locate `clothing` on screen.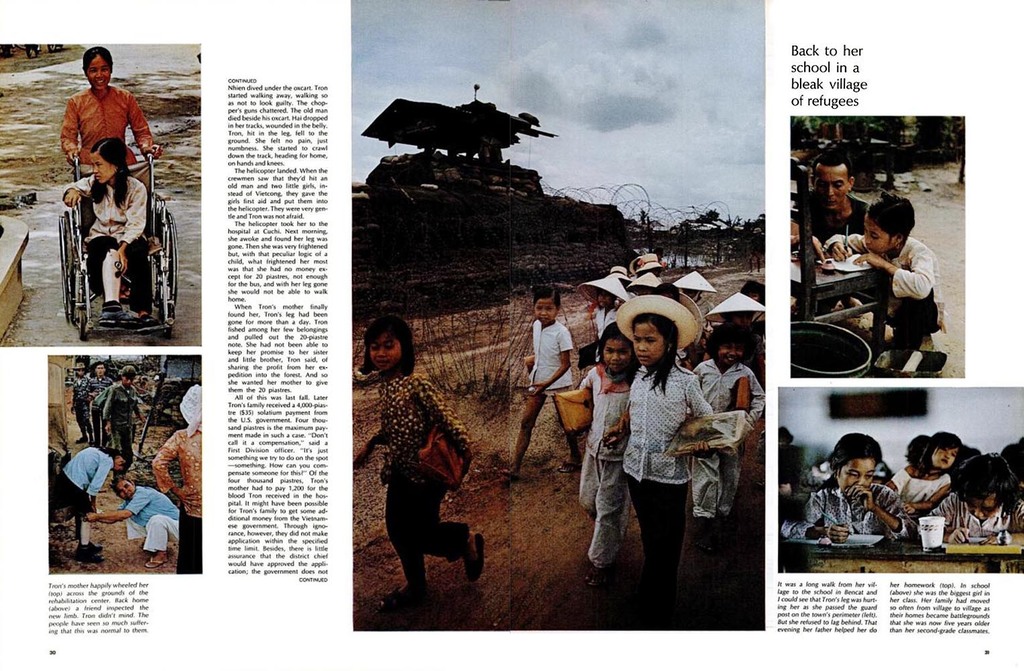
On screen at <bbox>56, 442, 112, 527</bbox>.
